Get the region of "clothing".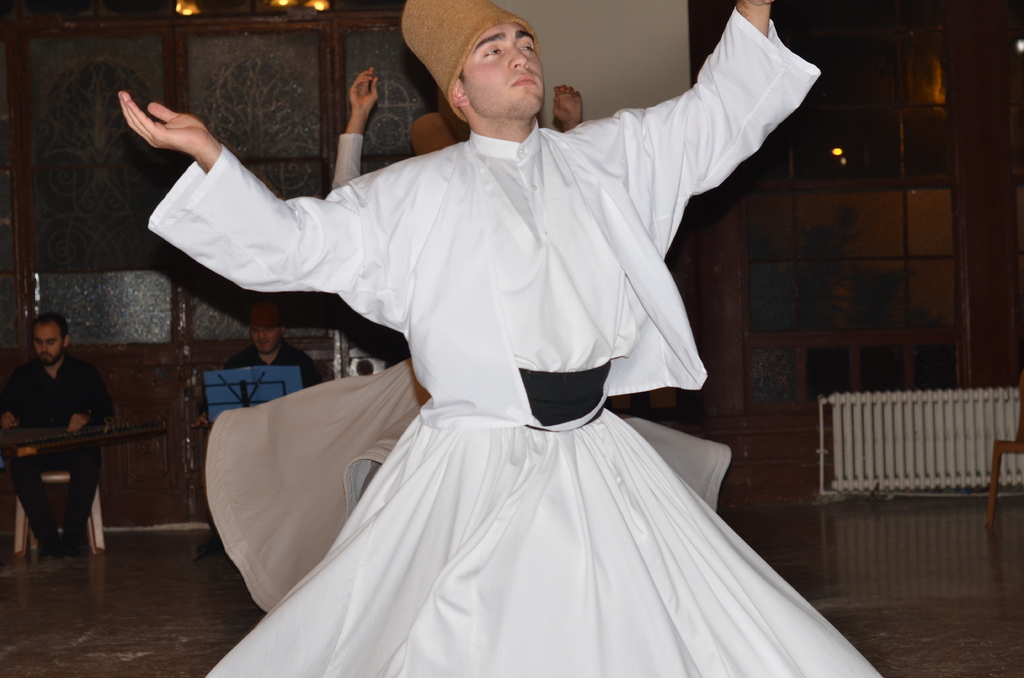
locate(161, 102, 855, 619).
